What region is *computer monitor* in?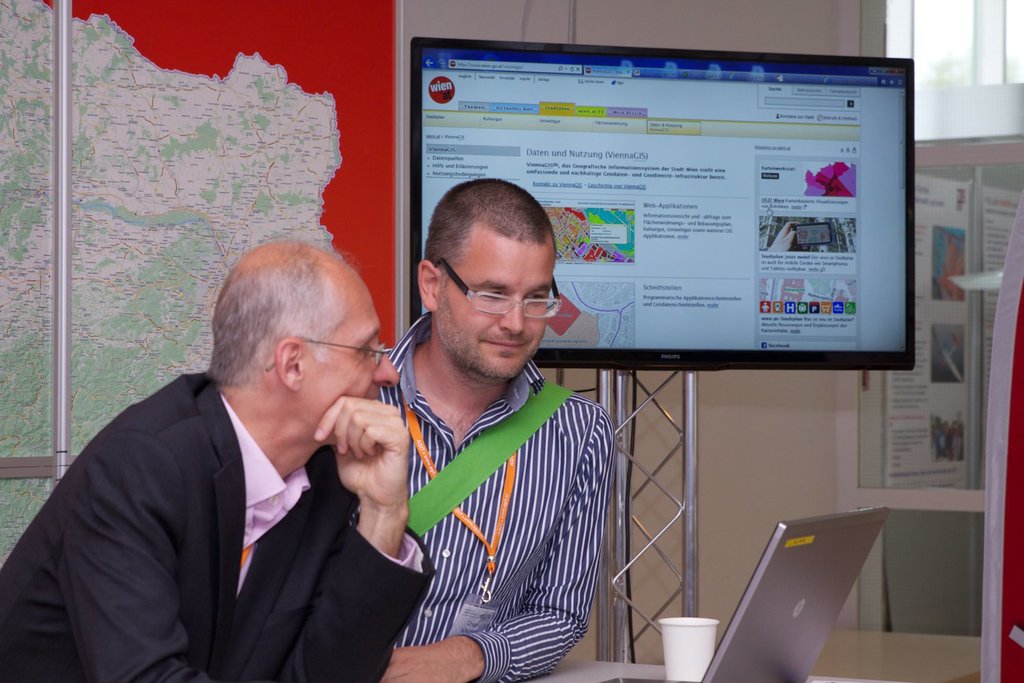
[x1=700, y1=504, x2=890, y2=682].
